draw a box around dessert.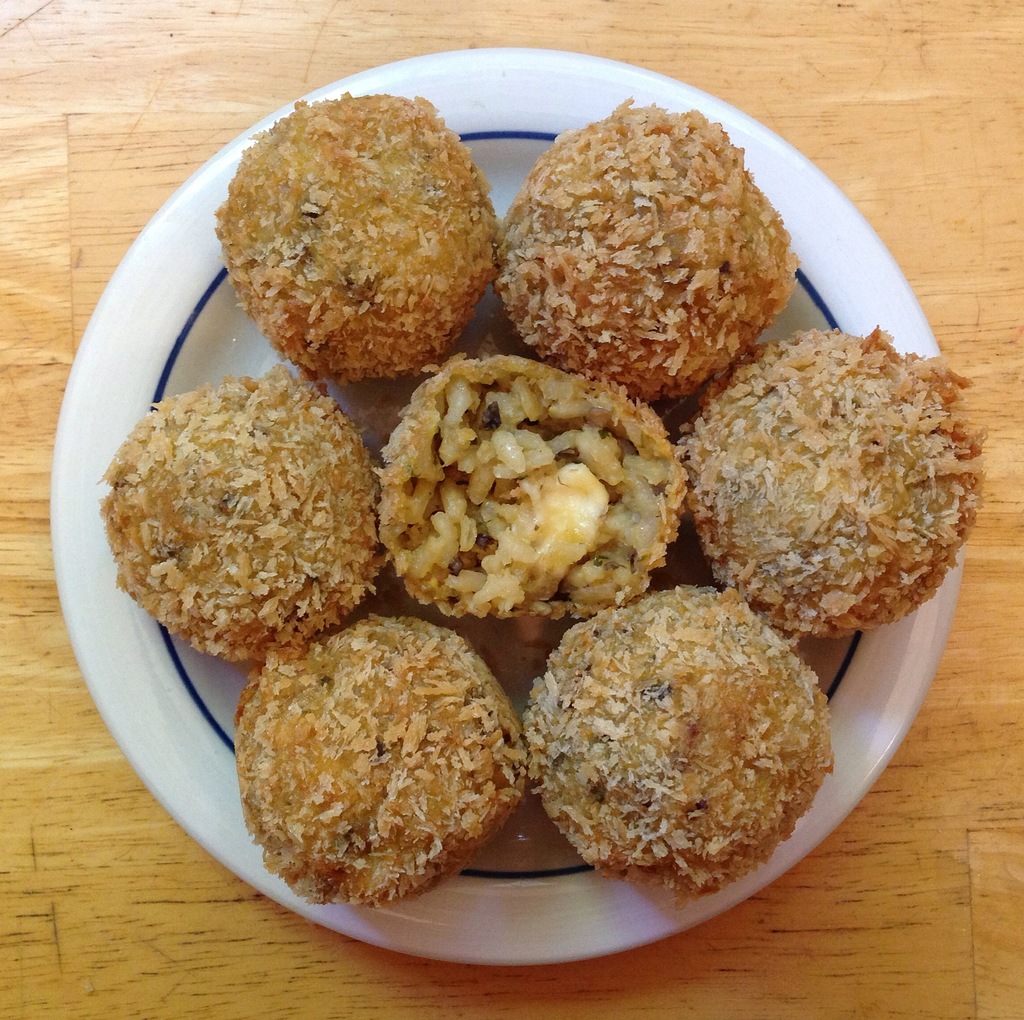
{"left": 531, "top": 586, "right": 821, "bottom": 880}.
